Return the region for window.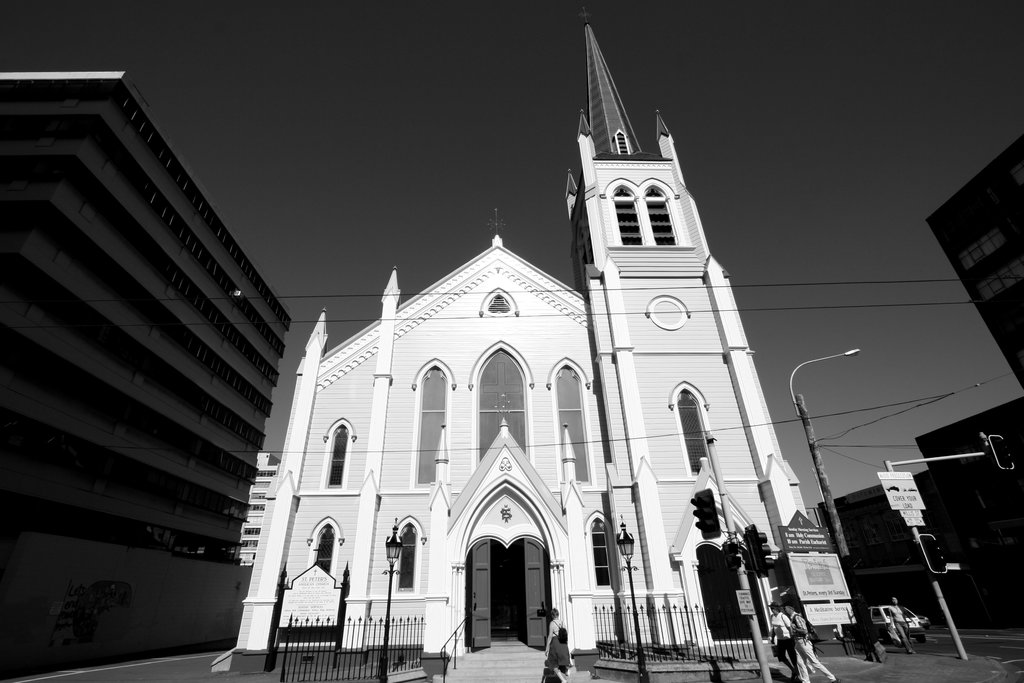
[593,508,614,586].
